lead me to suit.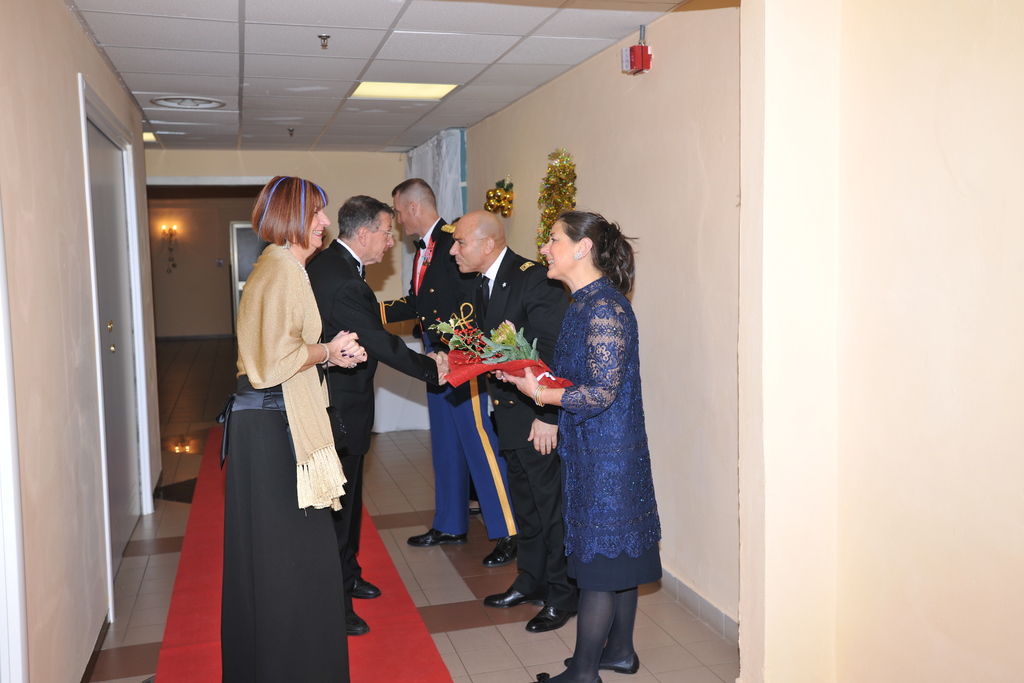
Lead to region(303, 238, 436, 593).
